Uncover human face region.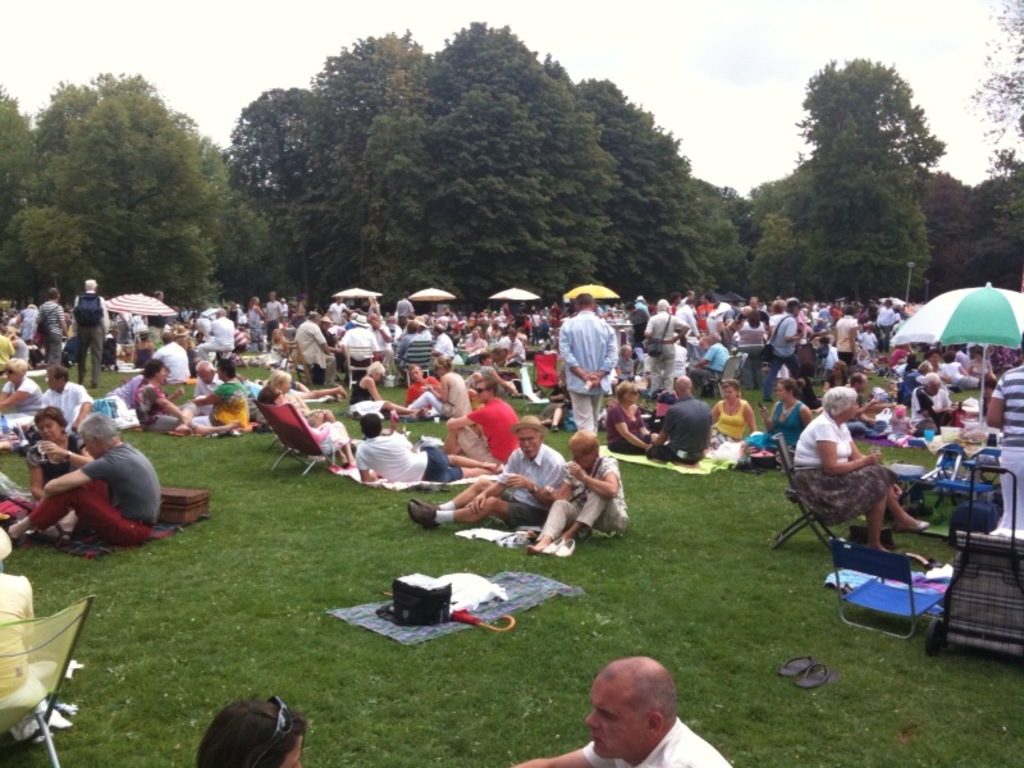
Uncovered: detection(723, 385, 737, 402).
